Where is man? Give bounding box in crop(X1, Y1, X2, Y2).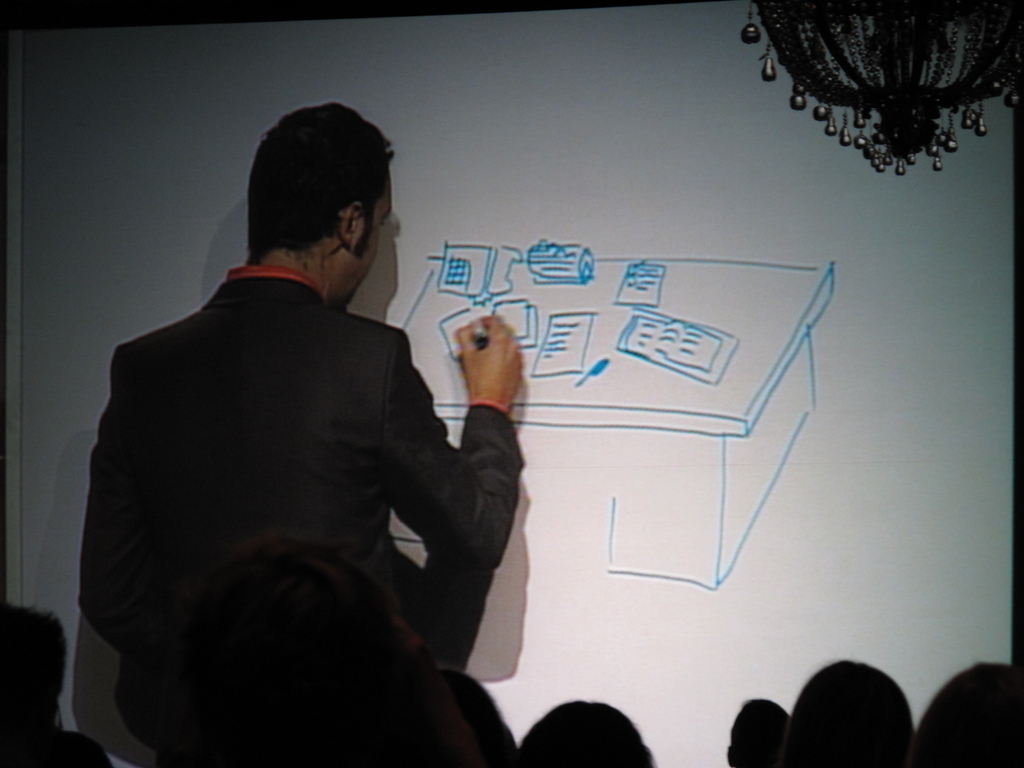
crop(93, 130, 581, 742).
